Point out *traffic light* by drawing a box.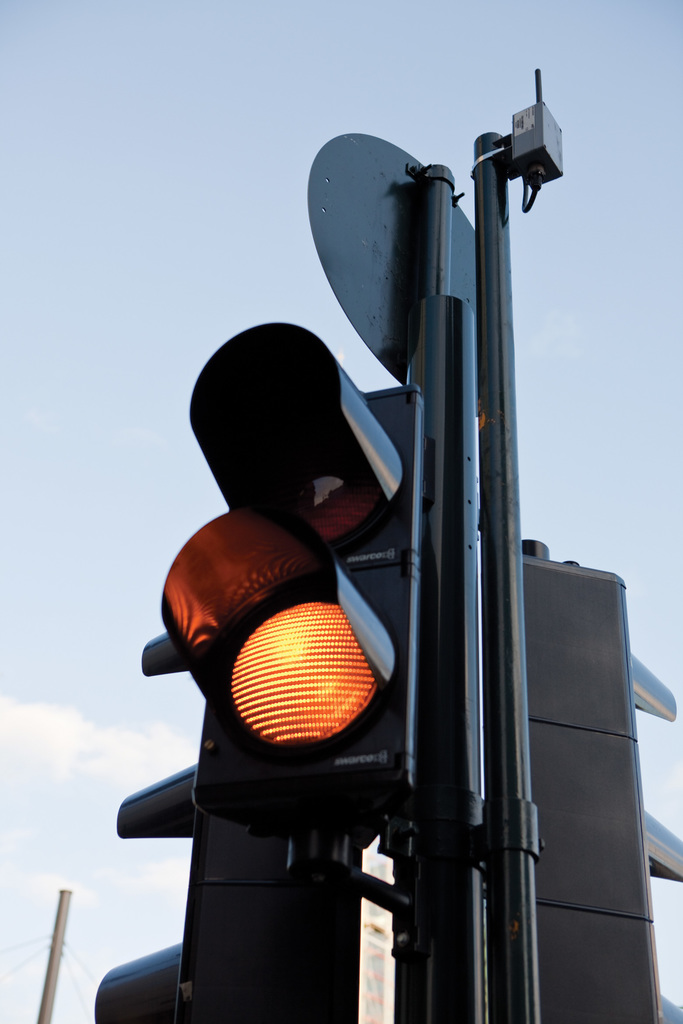
<box>90,628,358,1023</box>.
